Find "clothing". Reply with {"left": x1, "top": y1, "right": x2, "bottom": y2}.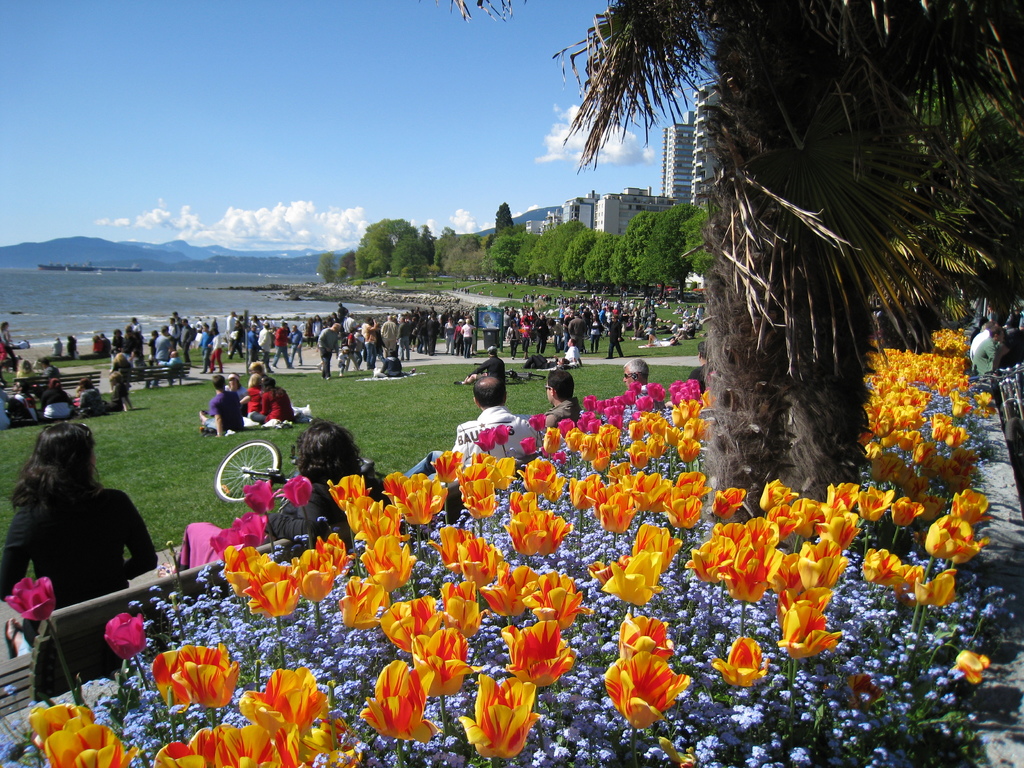
{"left": 445, "top": 403, "right": 528, "bottom": 472}.
